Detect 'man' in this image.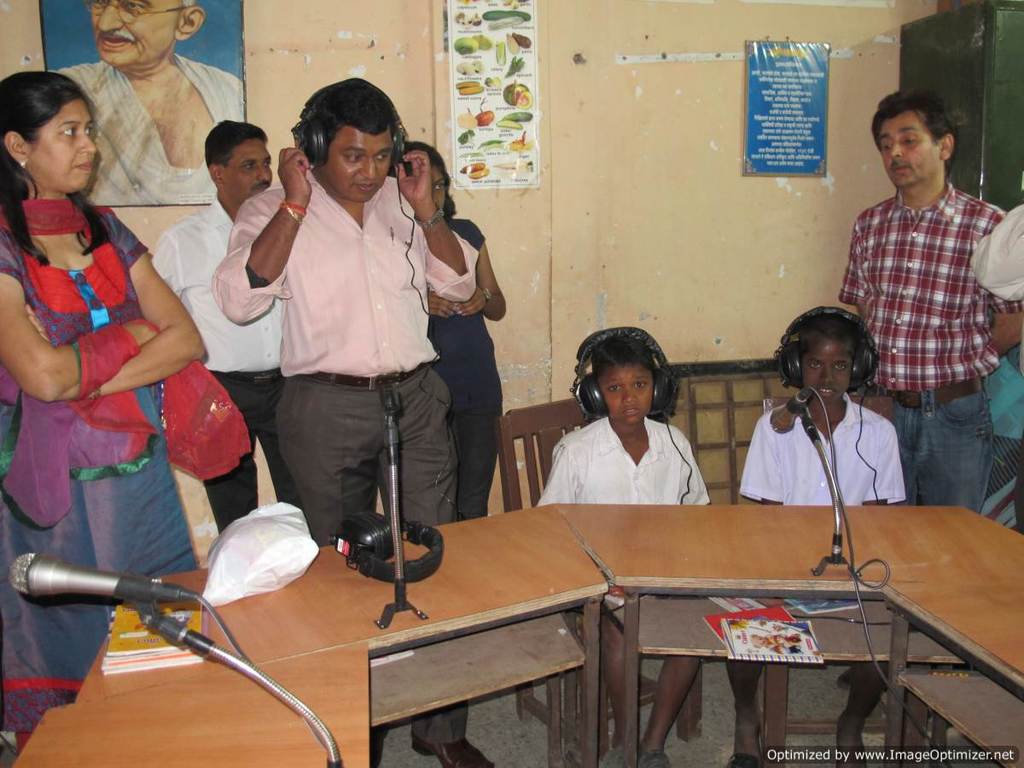
Detection: region(835, 82, 1018, 535).
